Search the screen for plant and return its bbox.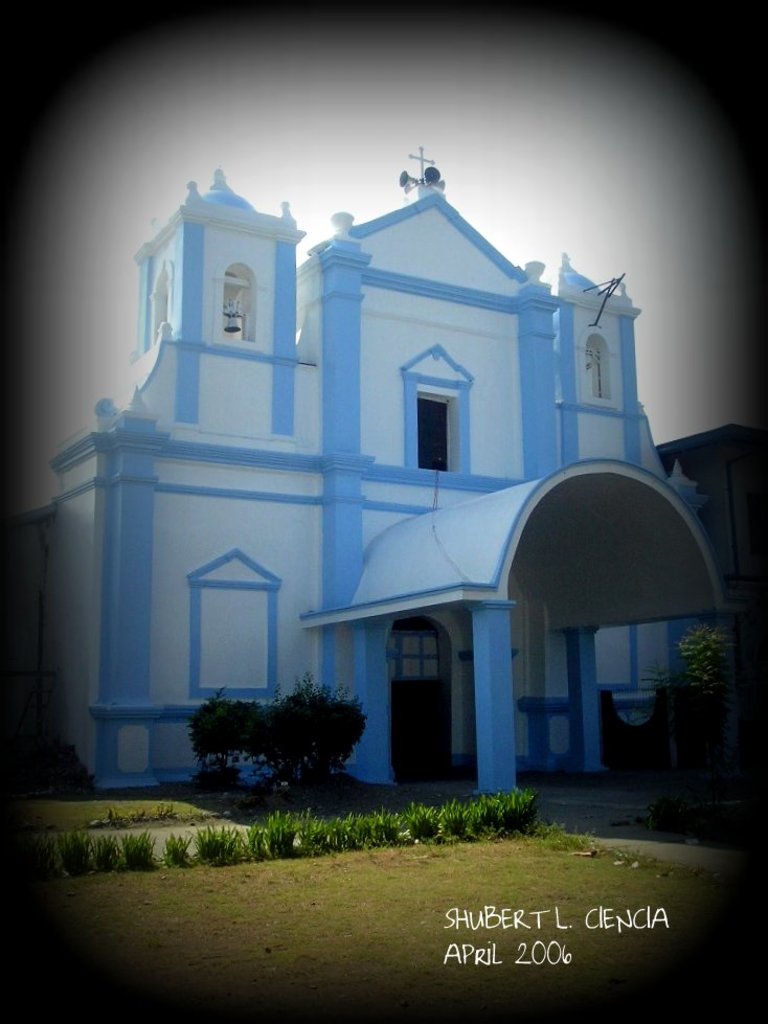
Found: bbox=[185, 686, 369, 788].
